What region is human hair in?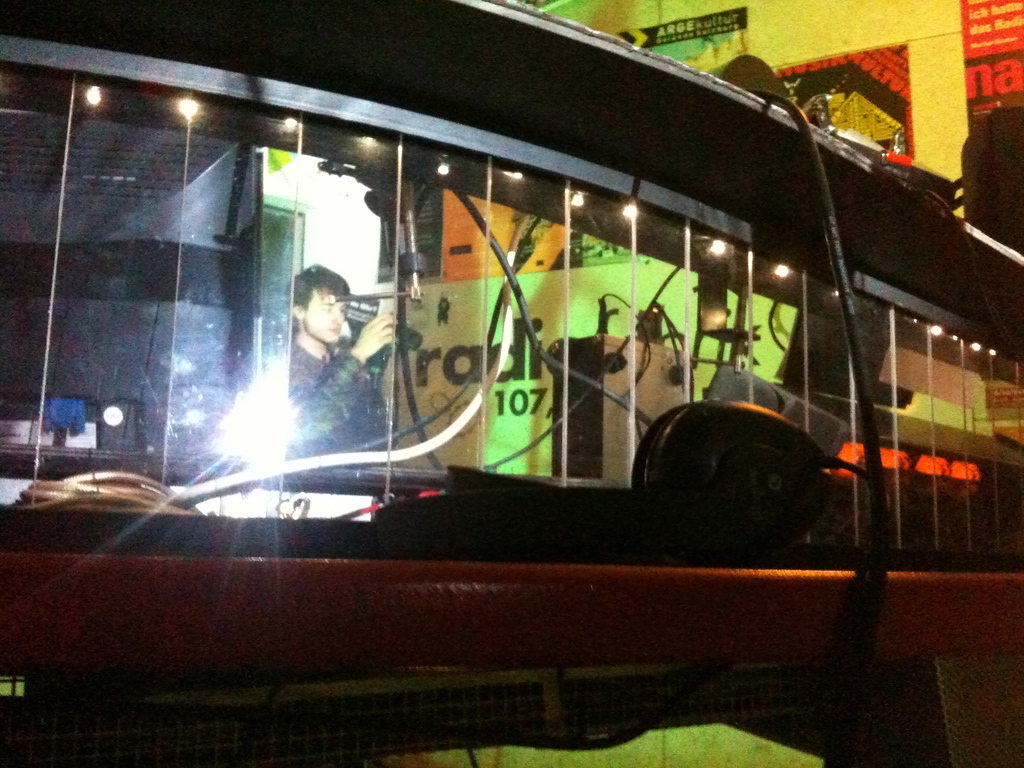
box=[284, 254, 348, 319].
